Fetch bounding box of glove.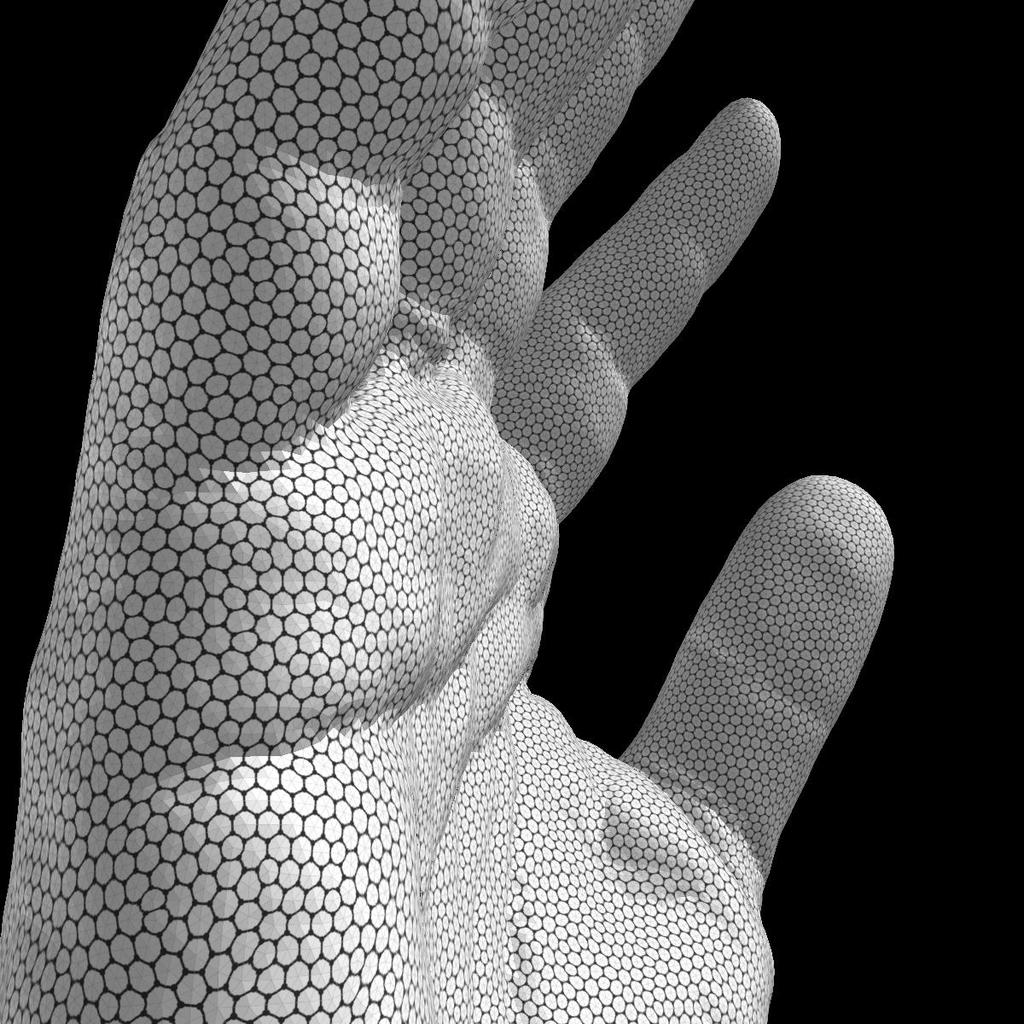
Bbox: 0 0 892 1023.
